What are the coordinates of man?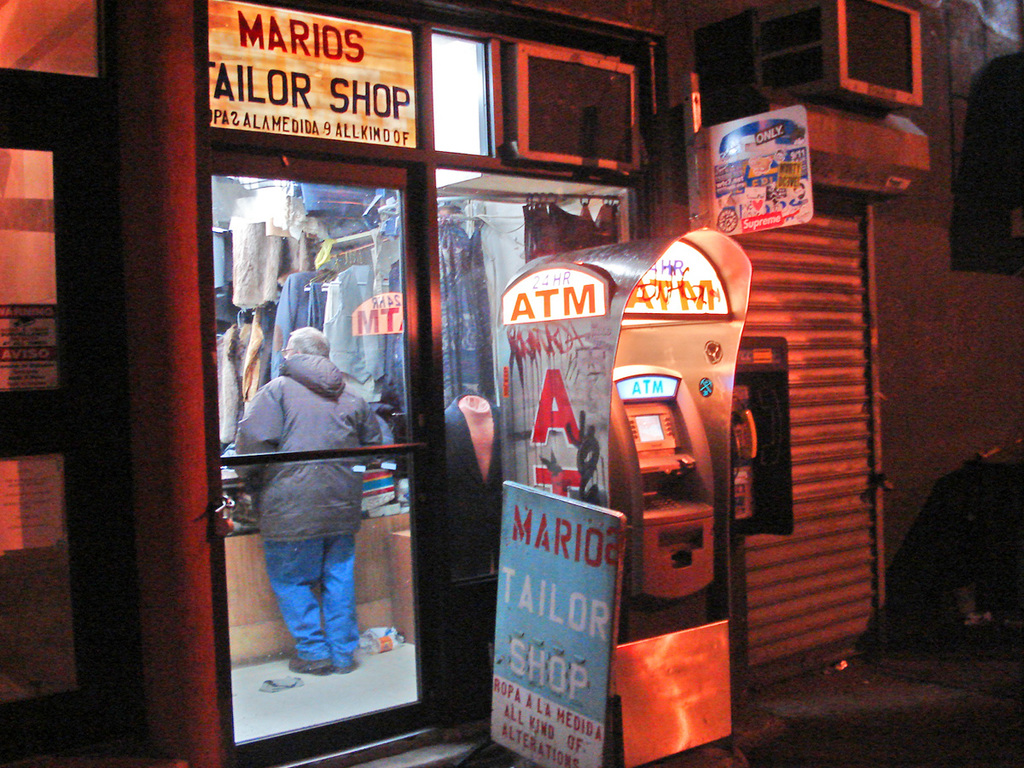
crop(237, 300, 382, 670).
